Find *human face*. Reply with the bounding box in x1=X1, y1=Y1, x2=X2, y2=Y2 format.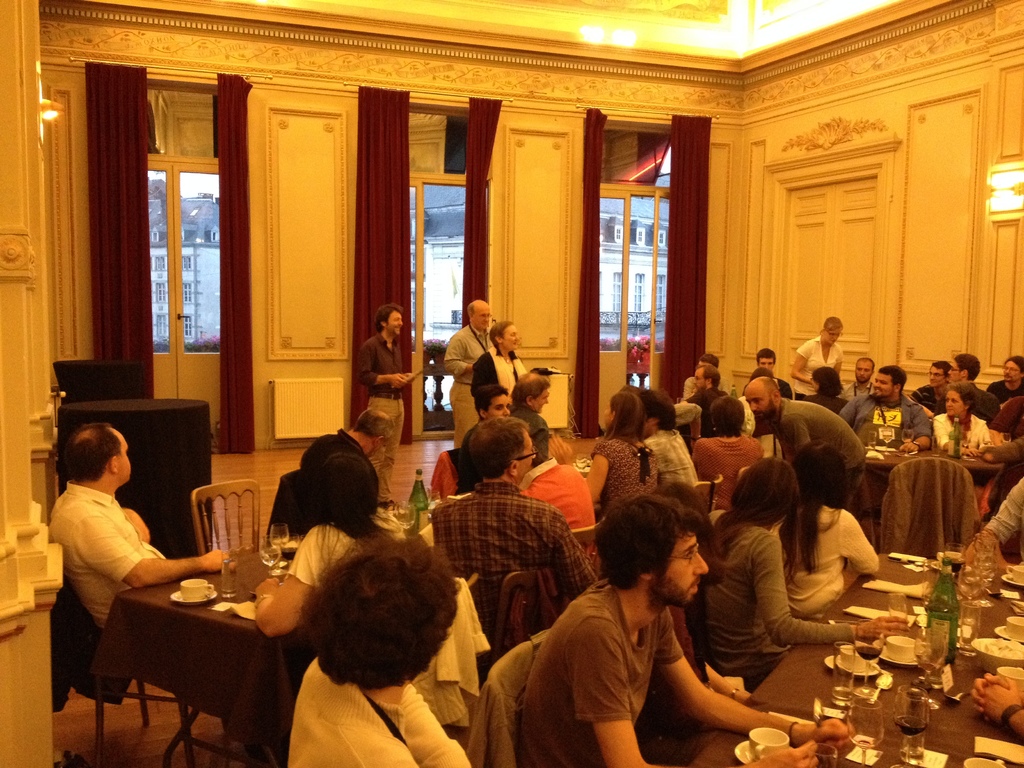
x1=692, y1=367, x2=705, y2=392.
